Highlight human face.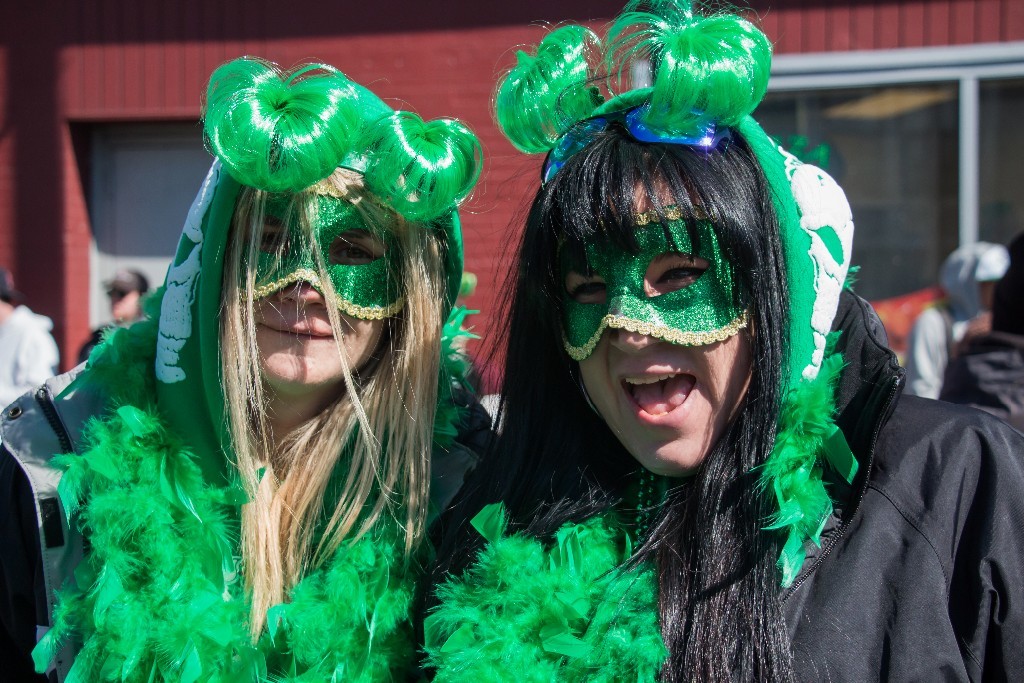
Highlighted region: rect(566, 179, 754, 479).
